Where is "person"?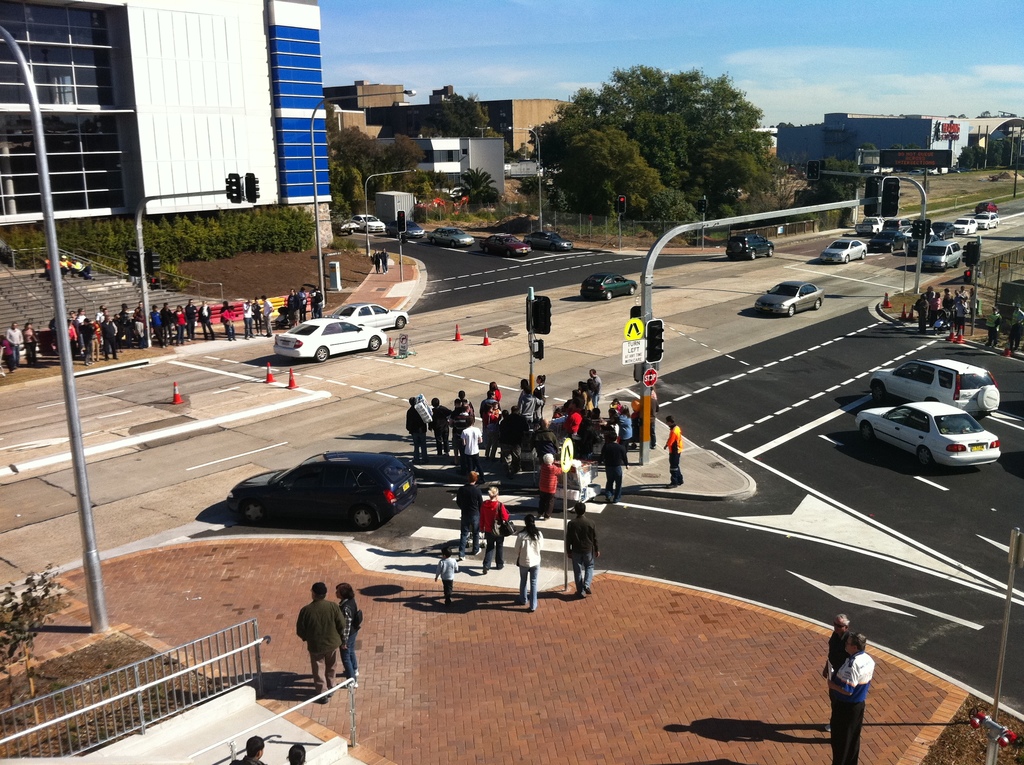
box=[822, 613, 851, 731].
